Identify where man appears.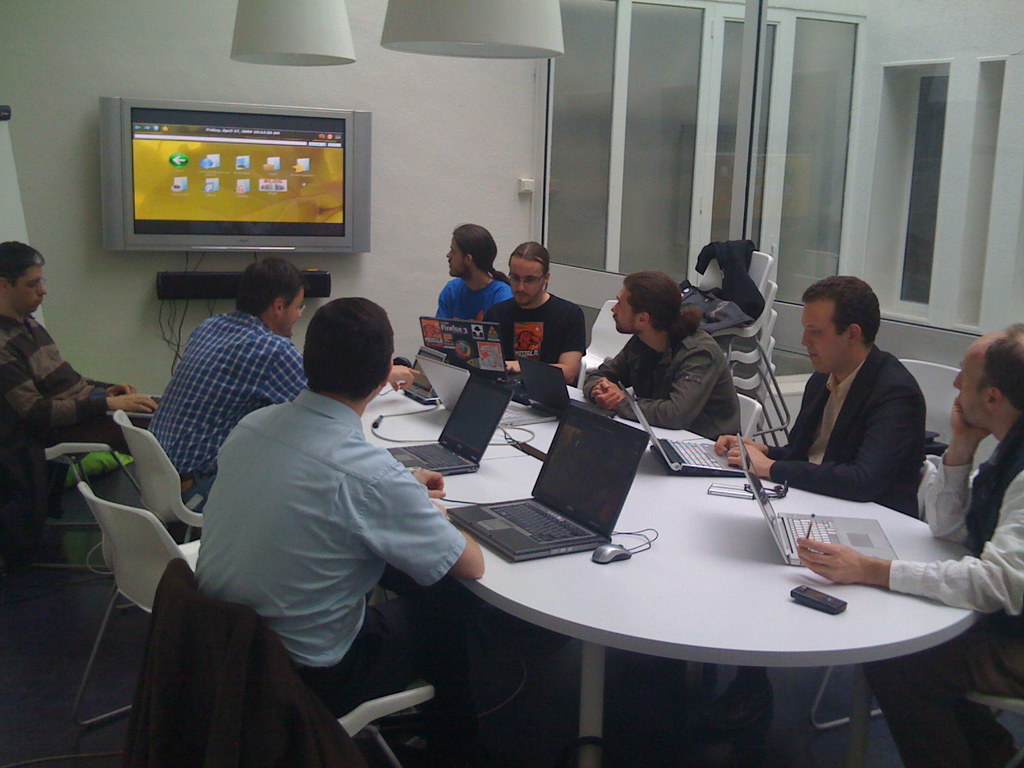
Appears at 144/254/308/538.
